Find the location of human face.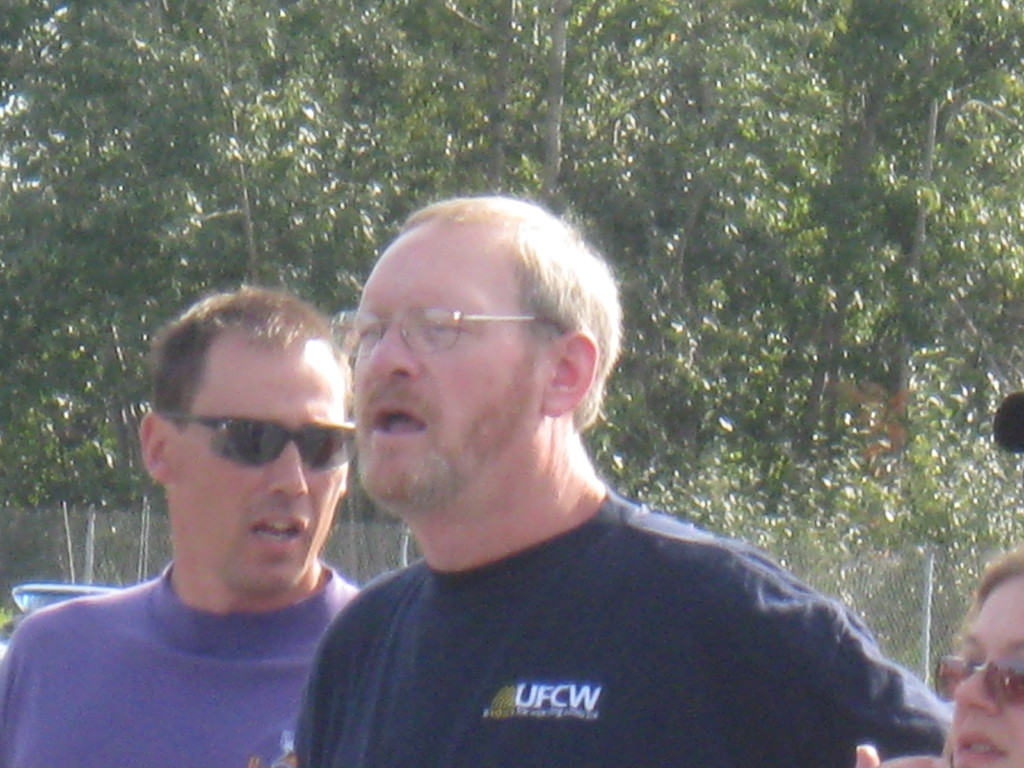
Location: <region>943, 574, 1023, 767</region>.
